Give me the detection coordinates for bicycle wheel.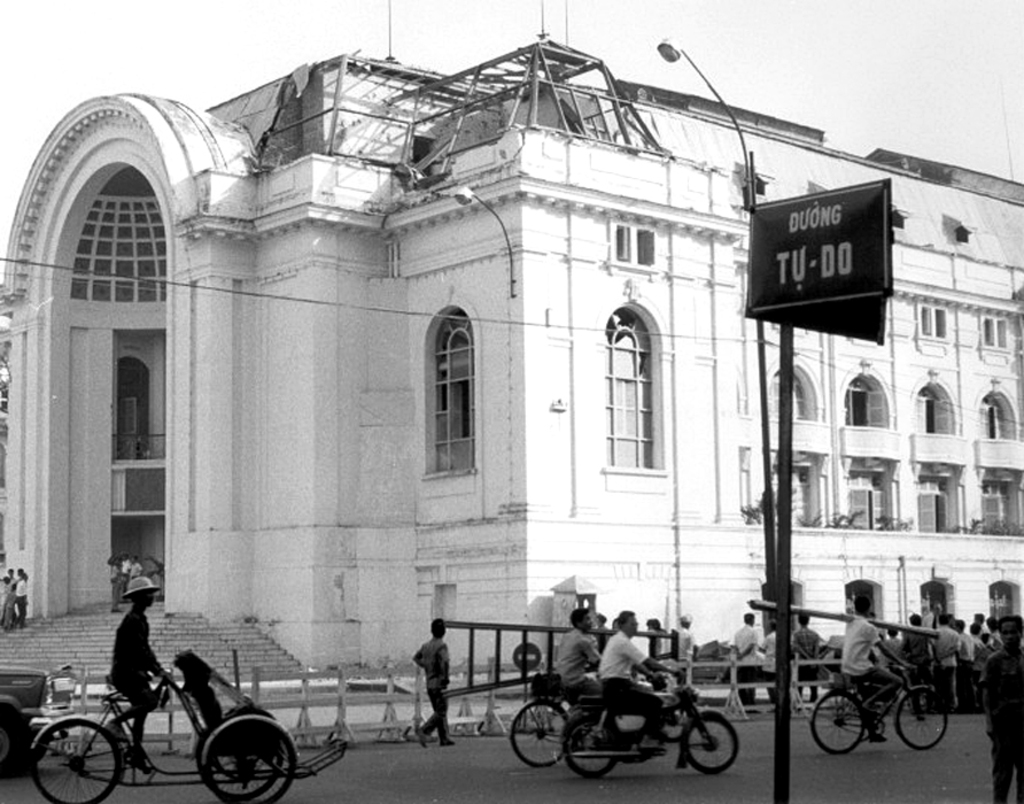
<region>684, 714, 732, 779</region>.
